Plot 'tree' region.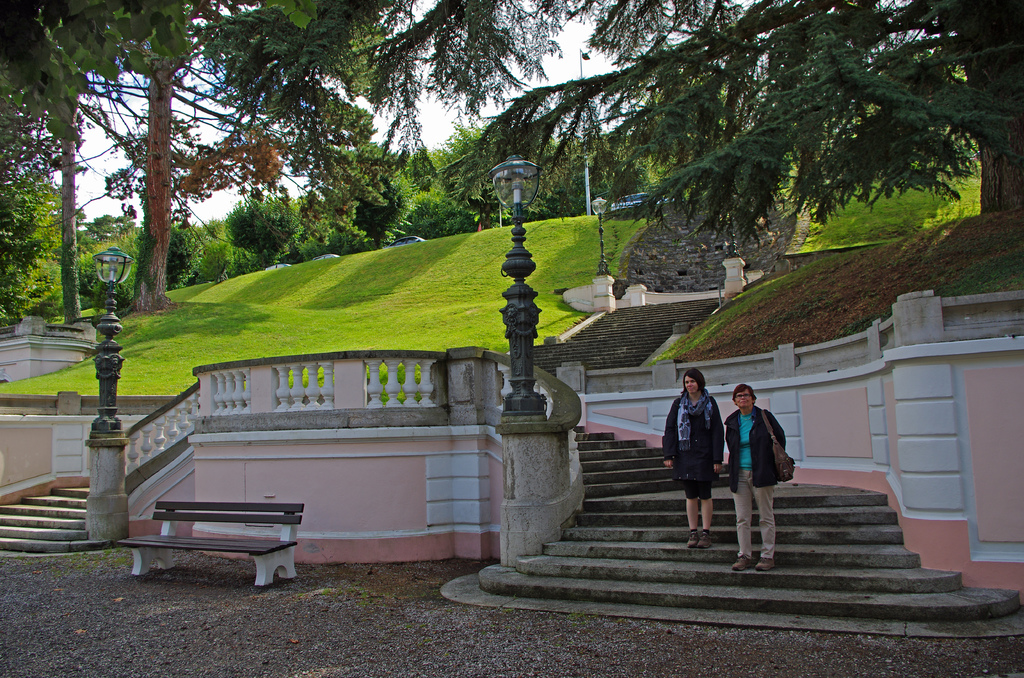
Plotted at 87:213:147:295.
